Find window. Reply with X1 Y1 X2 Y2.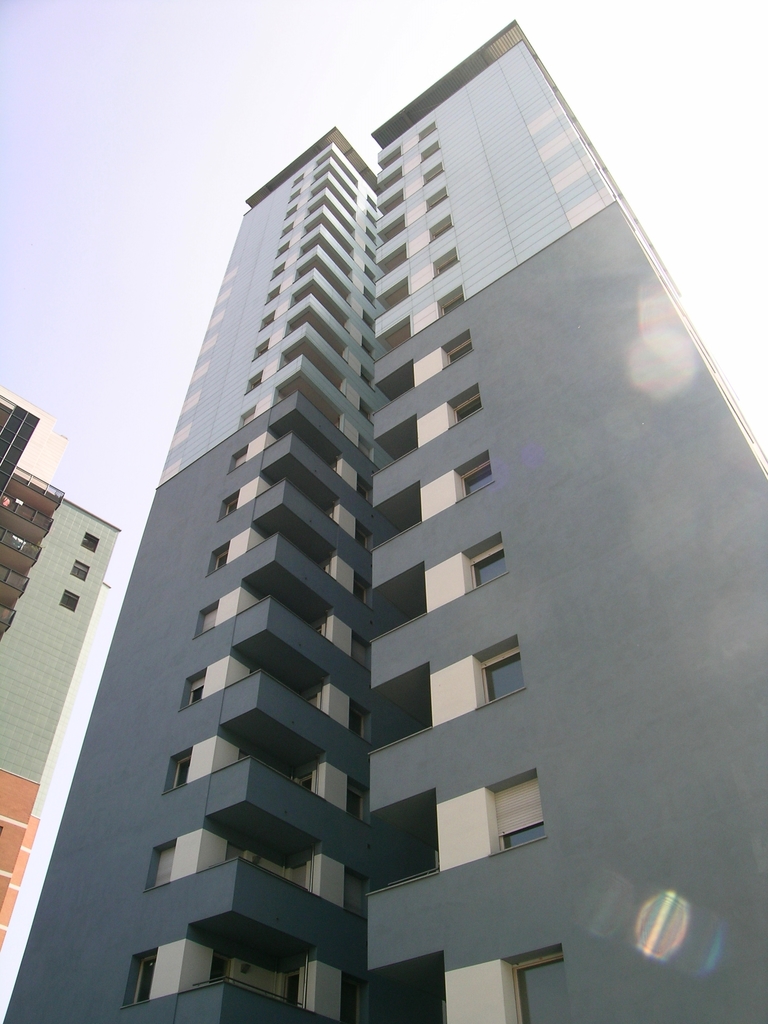
362 339 380 358.
